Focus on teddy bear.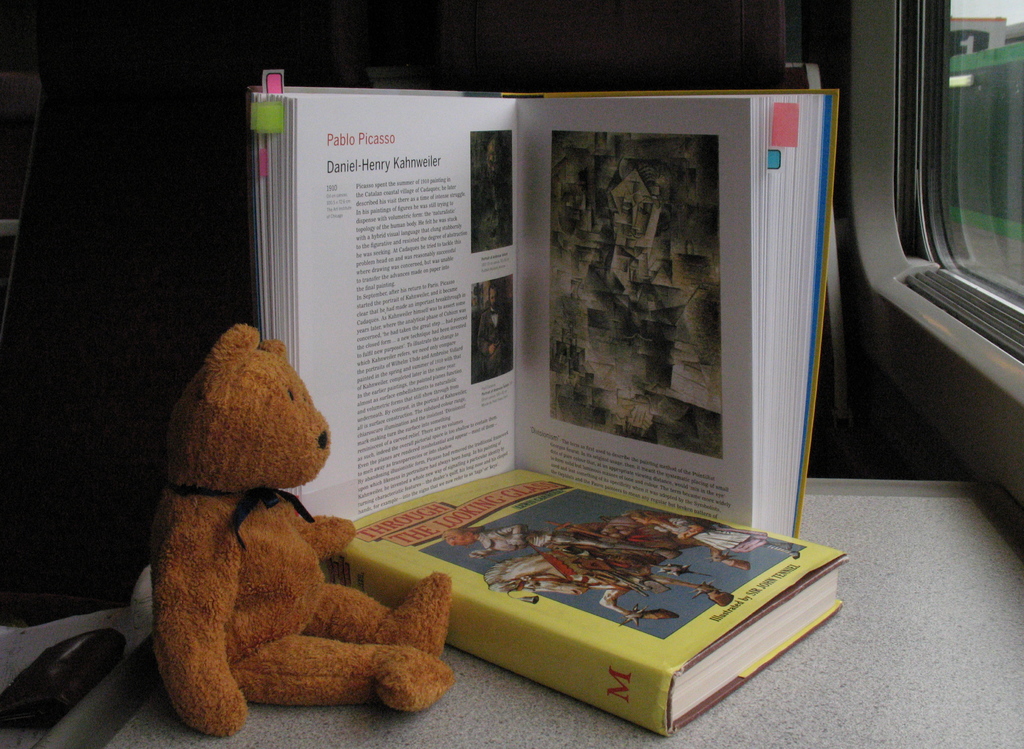
Focused at region(152, 322, 456, 736).
